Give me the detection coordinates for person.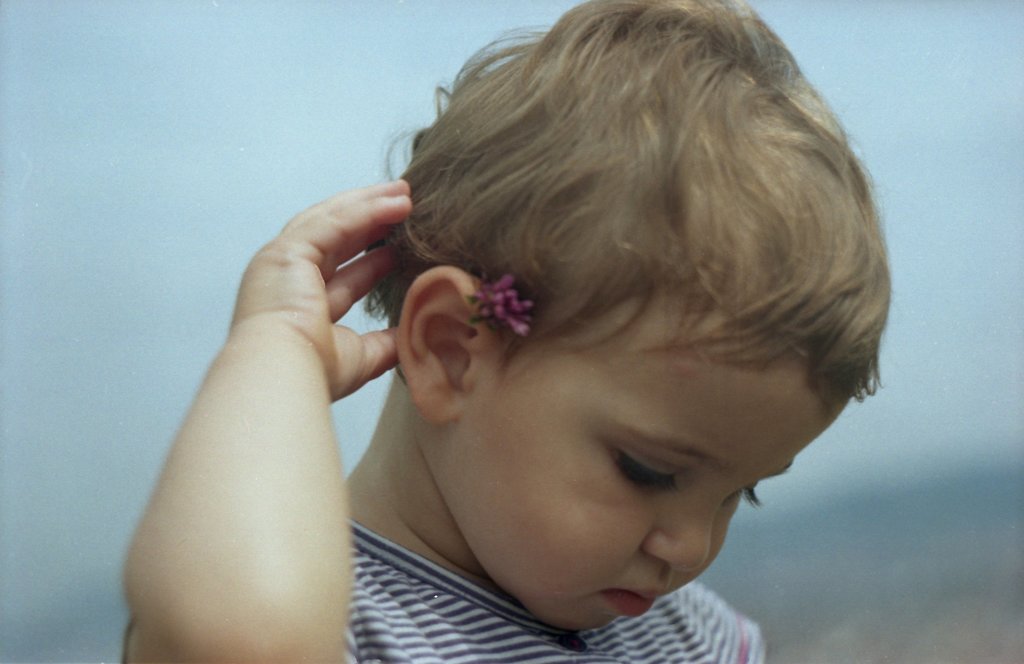
l=300, t=0, r=935, b=663.
